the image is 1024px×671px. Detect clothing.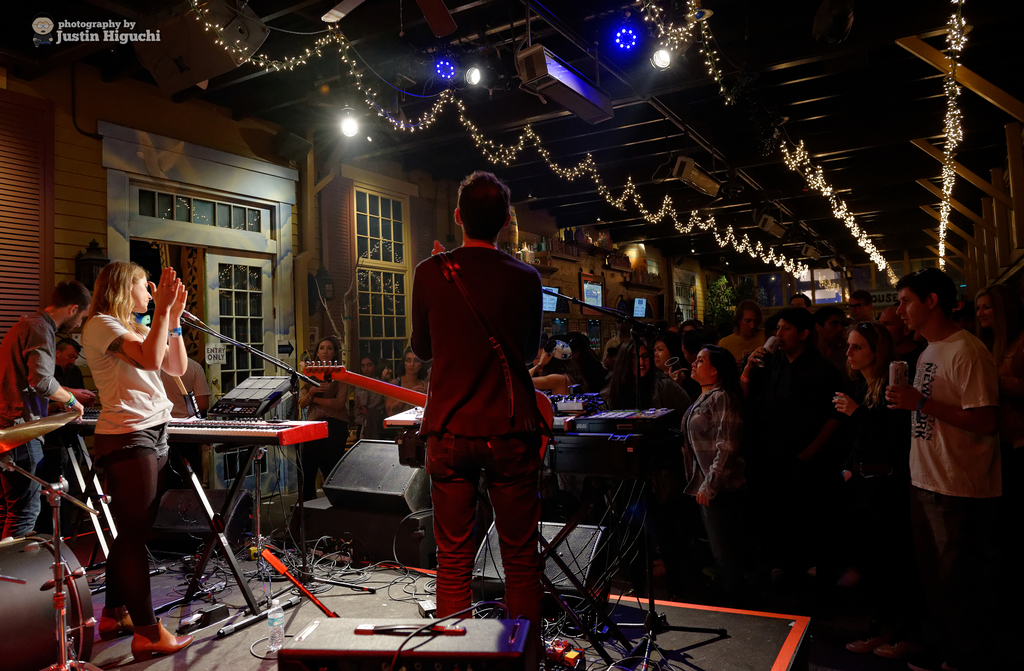
Detection: [x1=408, y1=244, x2=543, y2=651].
